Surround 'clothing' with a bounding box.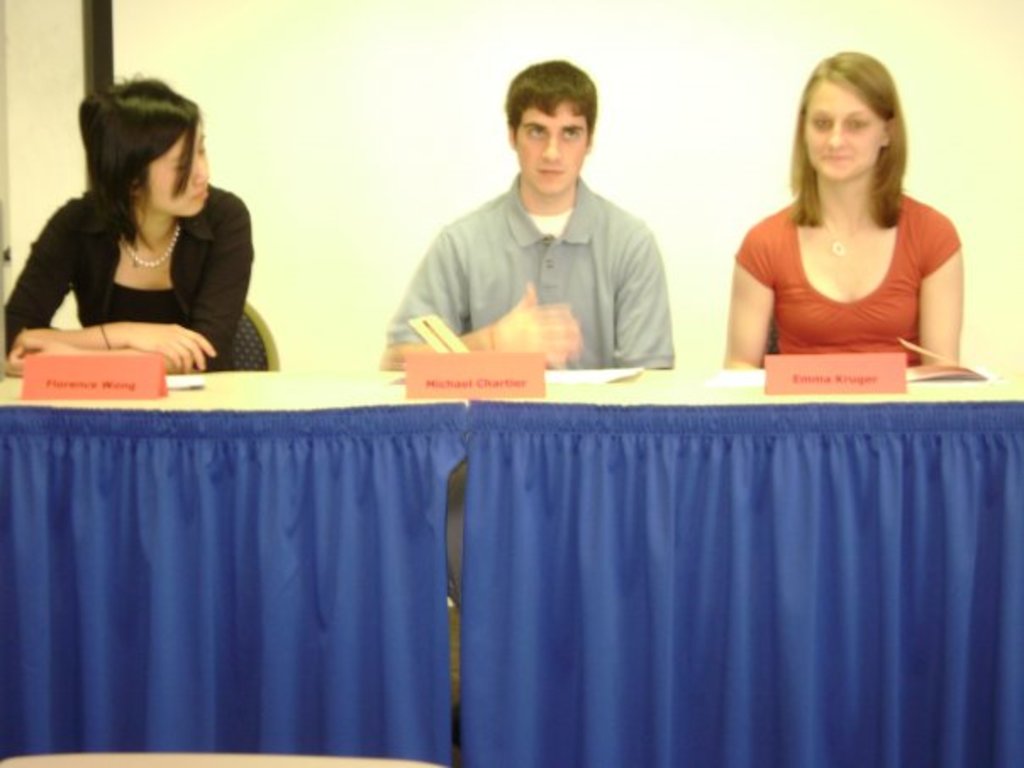
left=731, top=170, right=963, bottom=370.
